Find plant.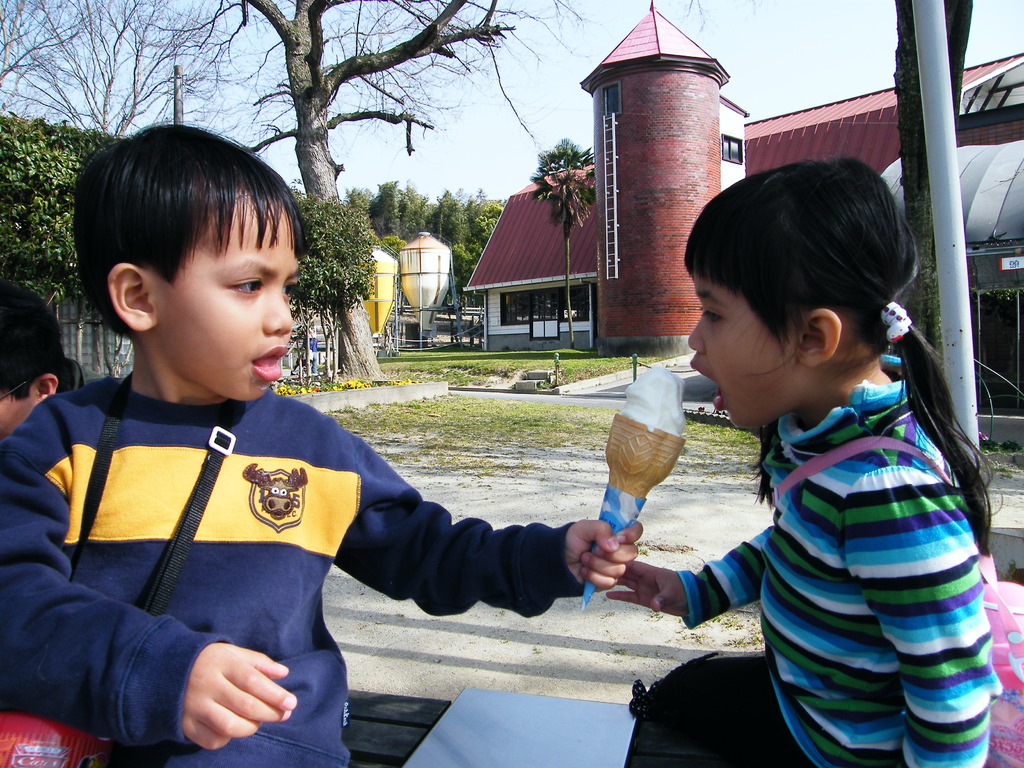
BBox(732, 638, 739, 647).
